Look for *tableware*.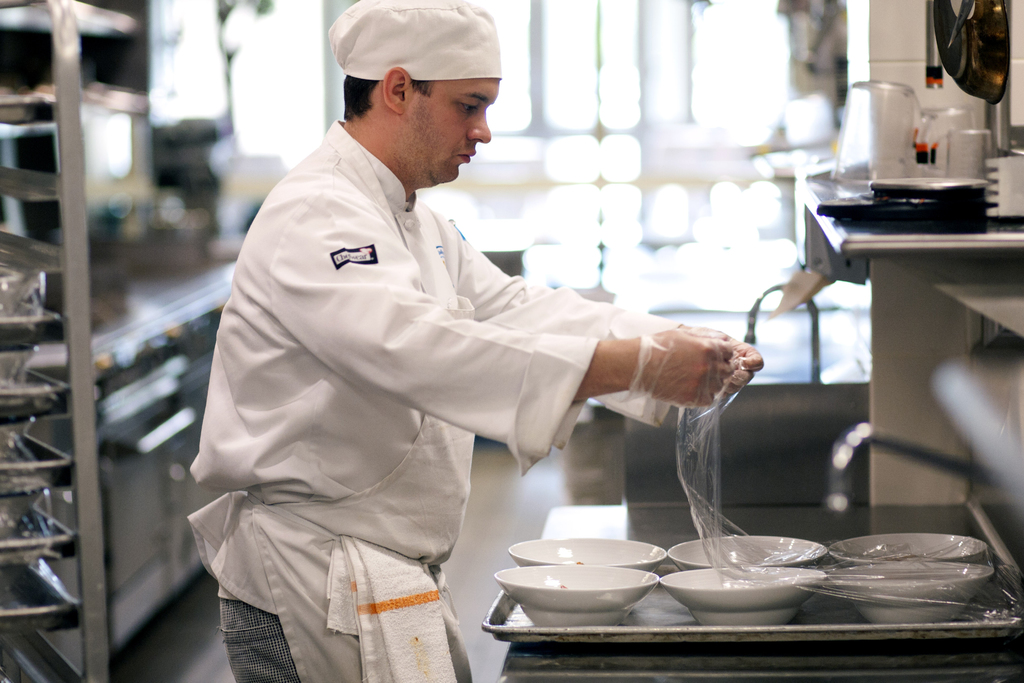
Found: x1=831 y1=563 x2=989 y2=621.
